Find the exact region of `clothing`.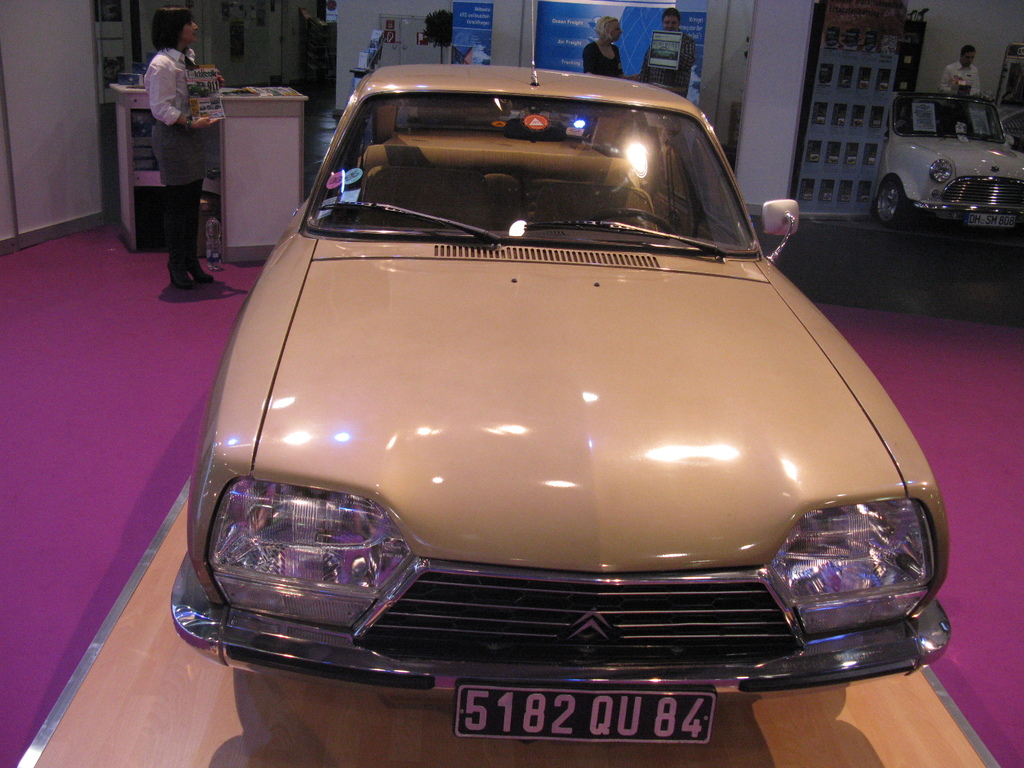
Exact region: box=[583, 42, 624, 79].
